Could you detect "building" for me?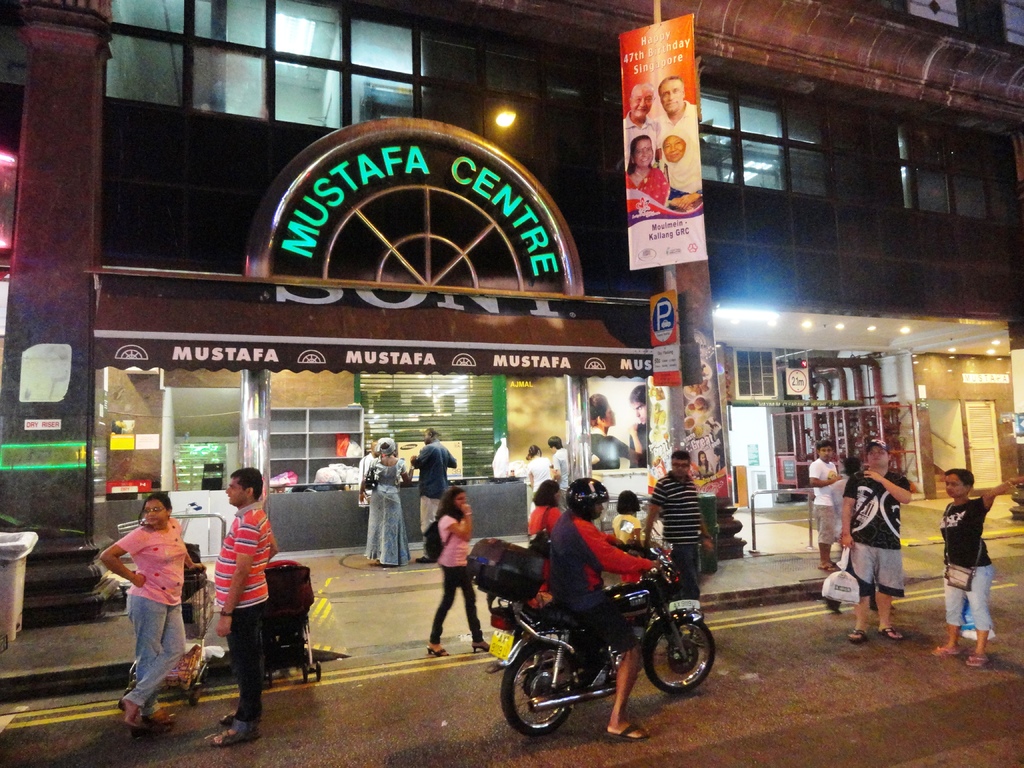
Detection result: locate(0, 0, 1023, 627).
